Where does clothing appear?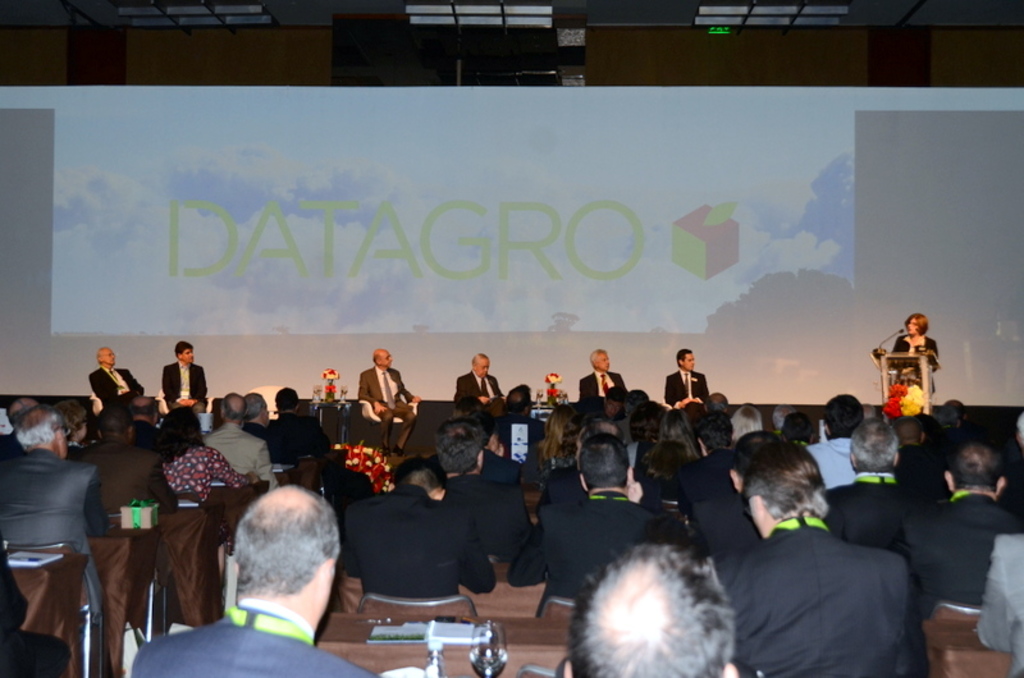
Appears at bbox=[319, 462, 370, 512].
